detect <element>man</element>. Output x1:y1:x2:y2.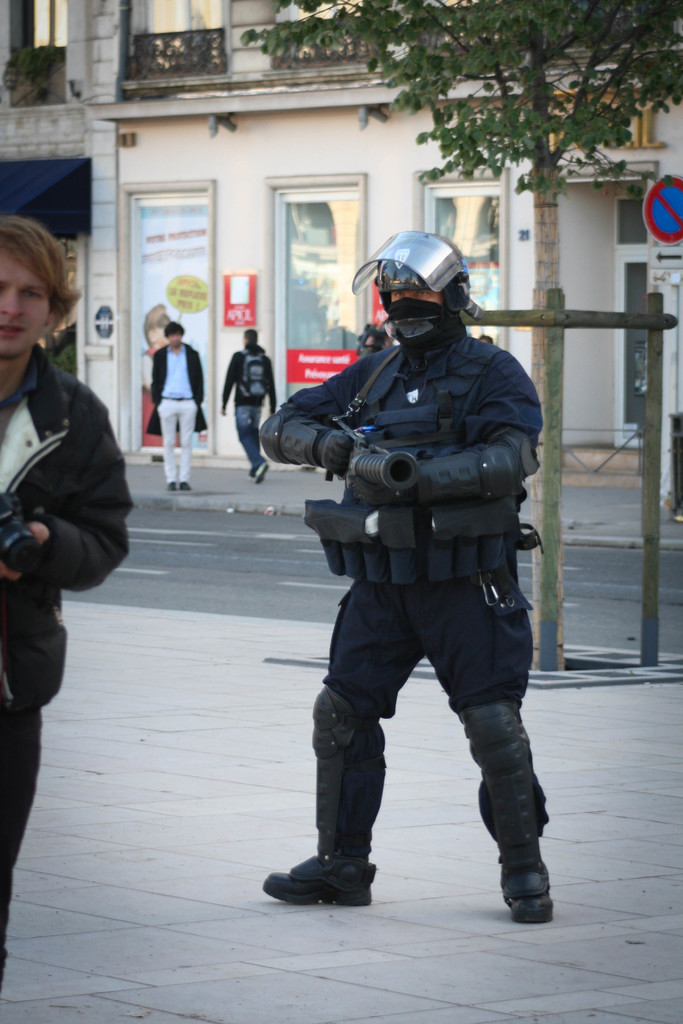
0:213:139:997.
